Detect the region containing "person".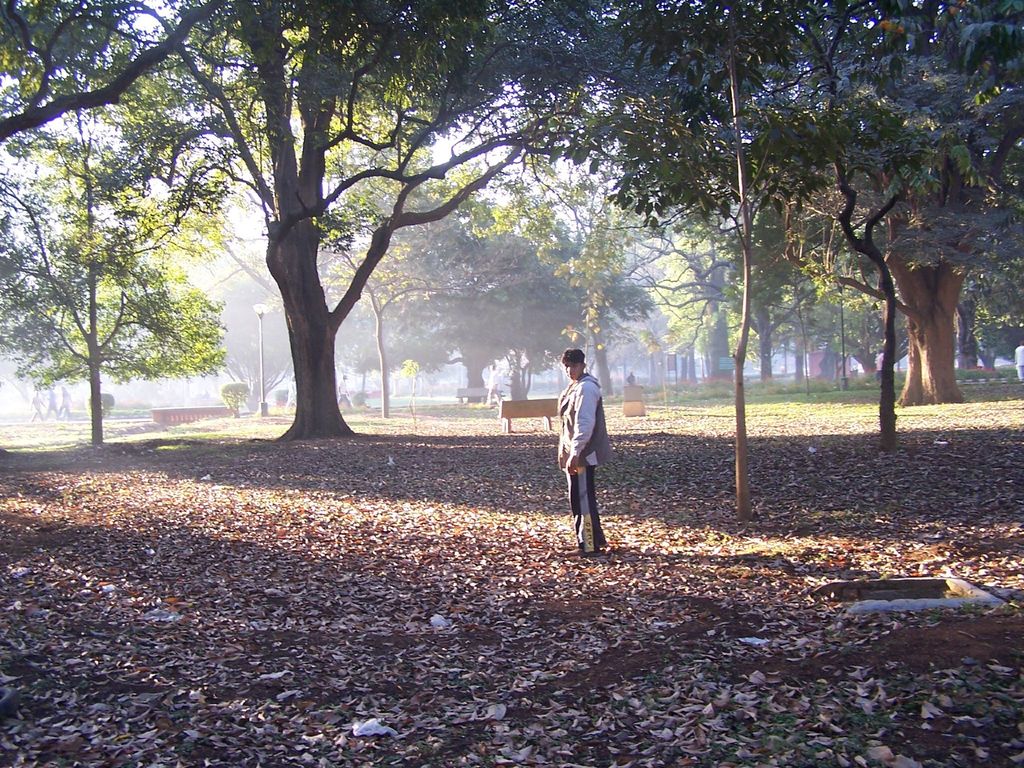
x1=543 y1=337 x2=614 y2=557.
